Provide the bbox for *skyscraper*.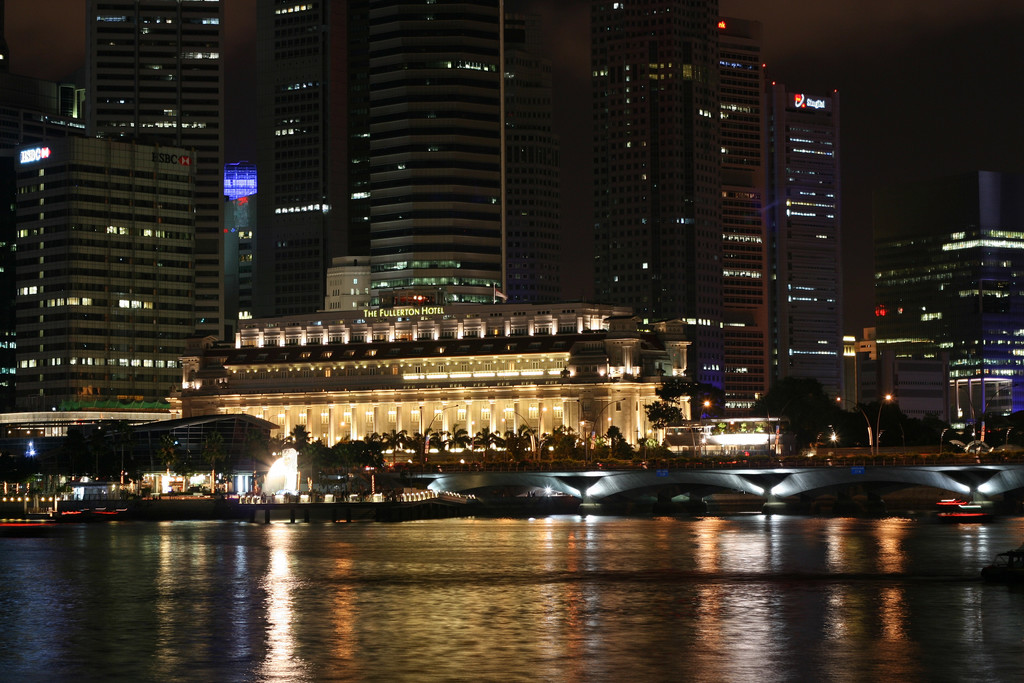
detection(0, 81, 193, 406).
